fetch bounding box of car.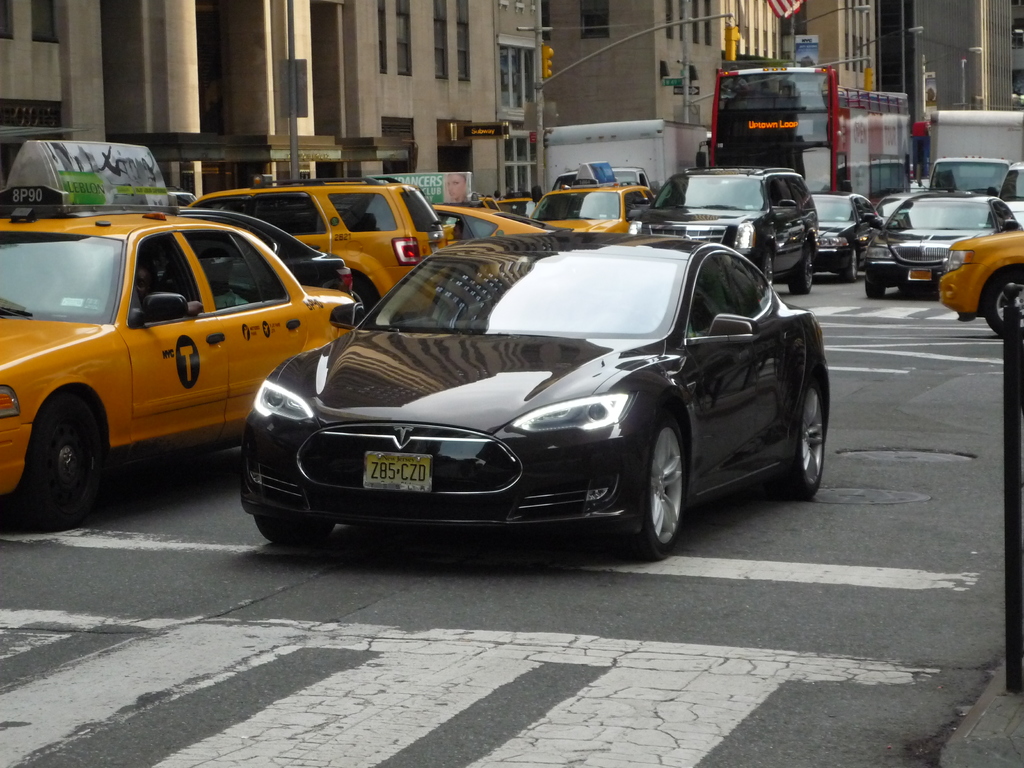
Bbox: <bbox>244, 209, 827, 568</bbox>.
